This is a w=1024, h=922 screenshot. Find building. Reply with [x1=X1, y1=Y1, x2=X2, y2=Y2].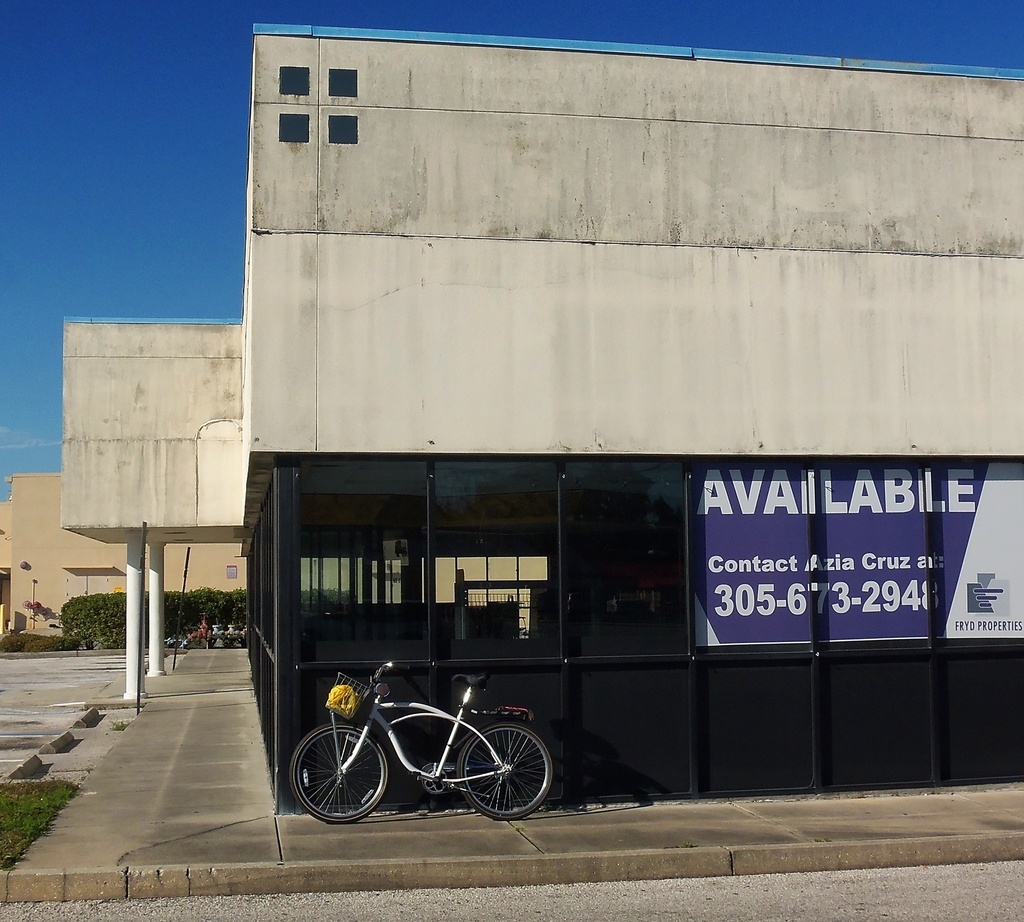
[x1=8, y1=474, x2=250, y2=641].
